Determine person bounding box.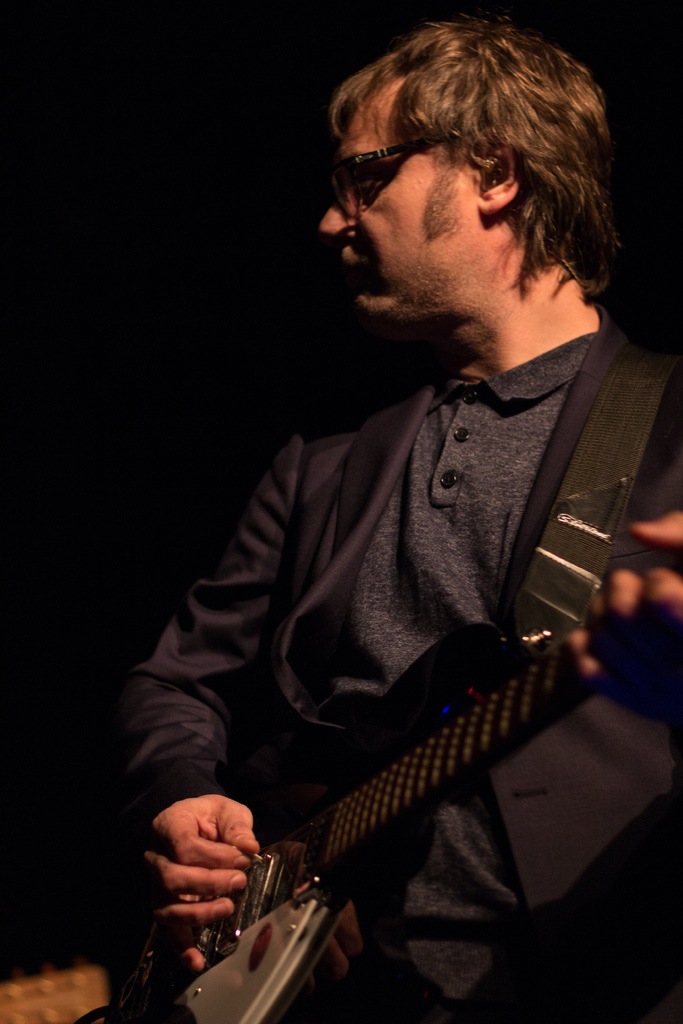
Determined: <region>120, 12, 682, 1023</region>.
